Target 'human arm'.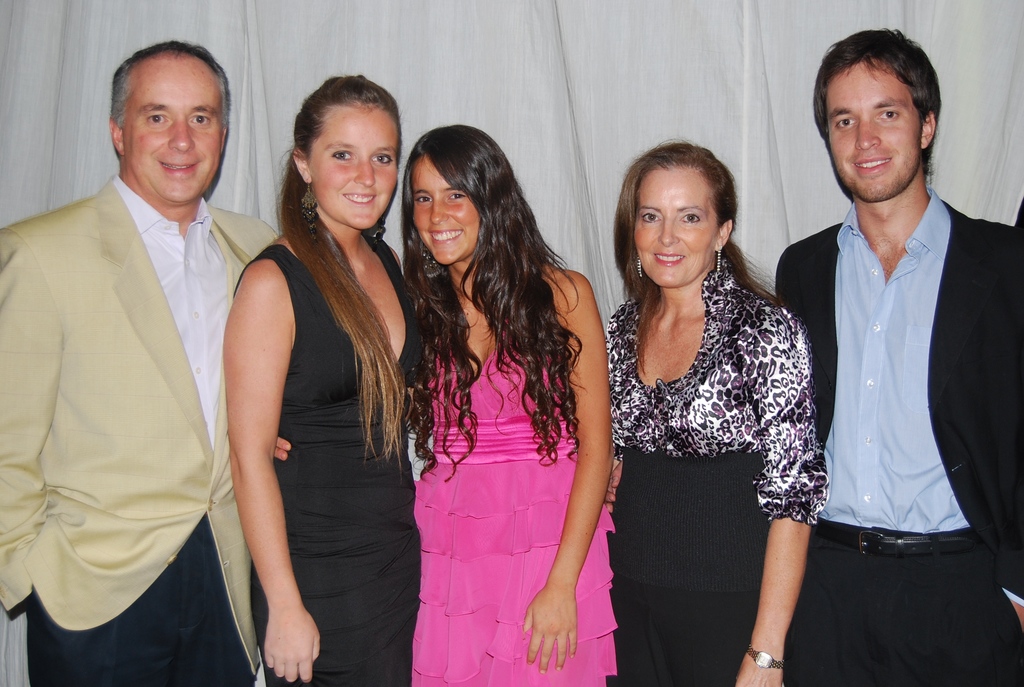
Target region: locate(733, 308, 822, 686).
